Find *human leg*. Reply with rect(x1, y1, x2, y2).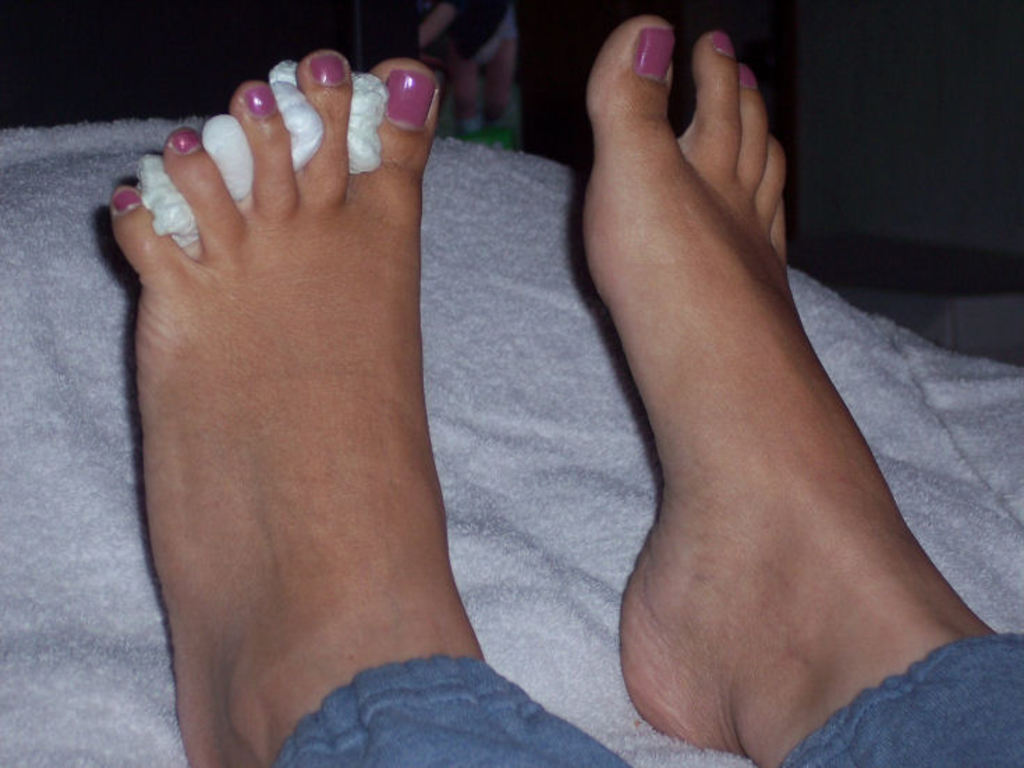
rect(103, 45, 631, 767).
